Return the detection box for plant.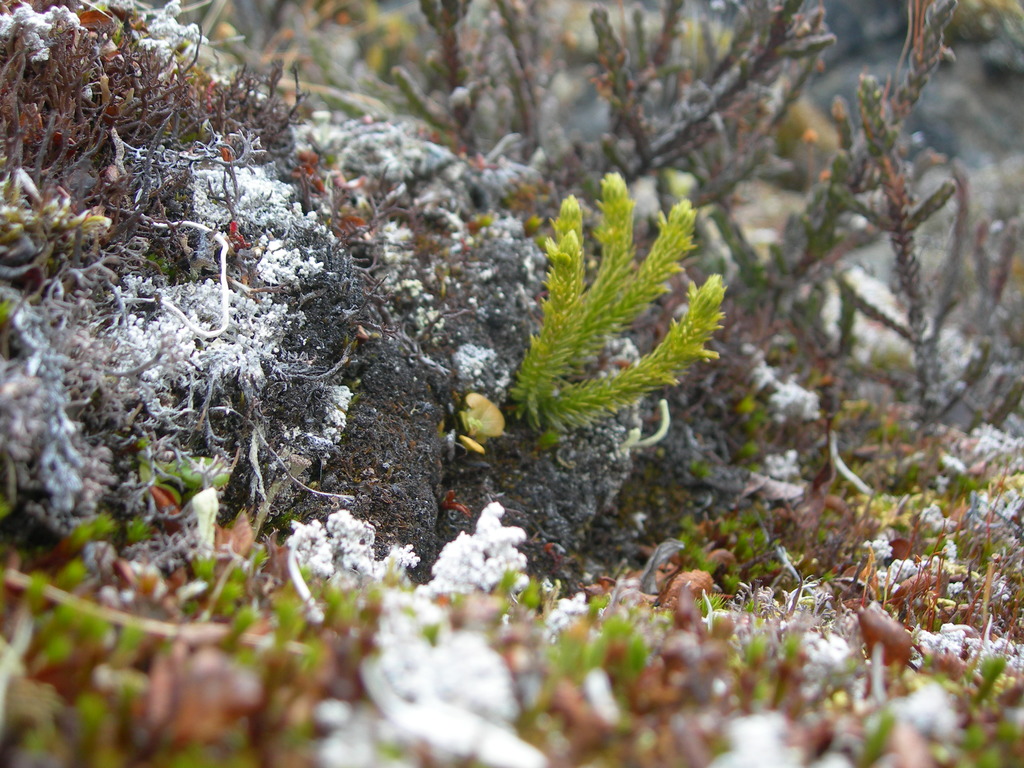
box=[506, 175, 725, 442].
